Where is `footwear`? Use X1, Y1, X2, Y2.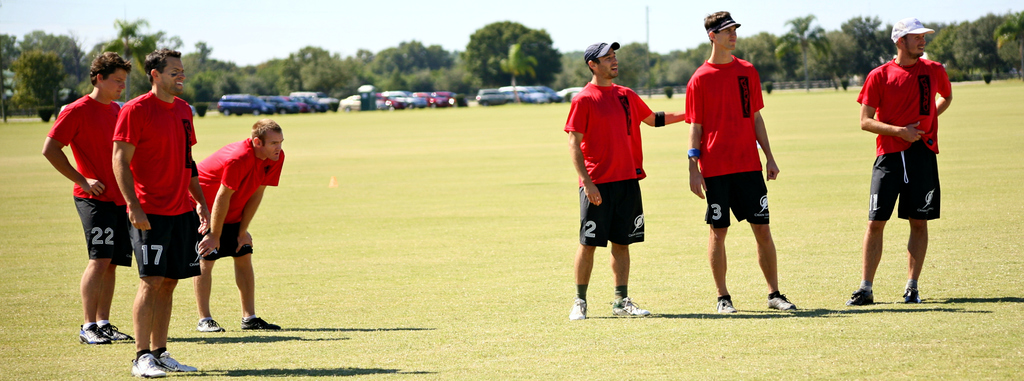
131, 353, 170, 377.
